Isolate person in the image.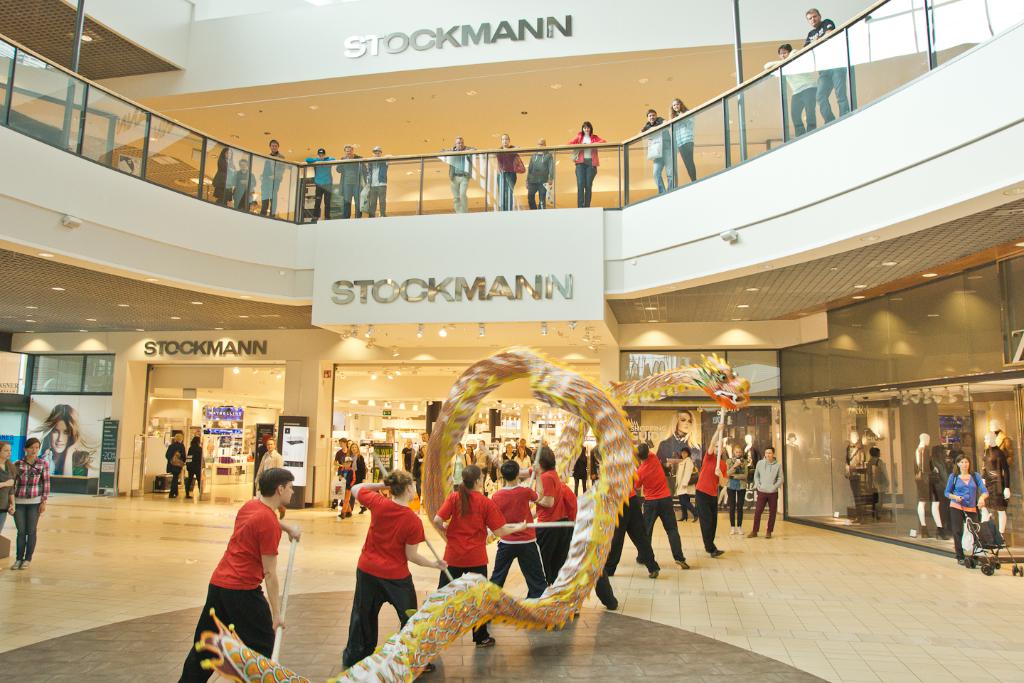
Isolated region: detection(677, 447, 702, 523).
